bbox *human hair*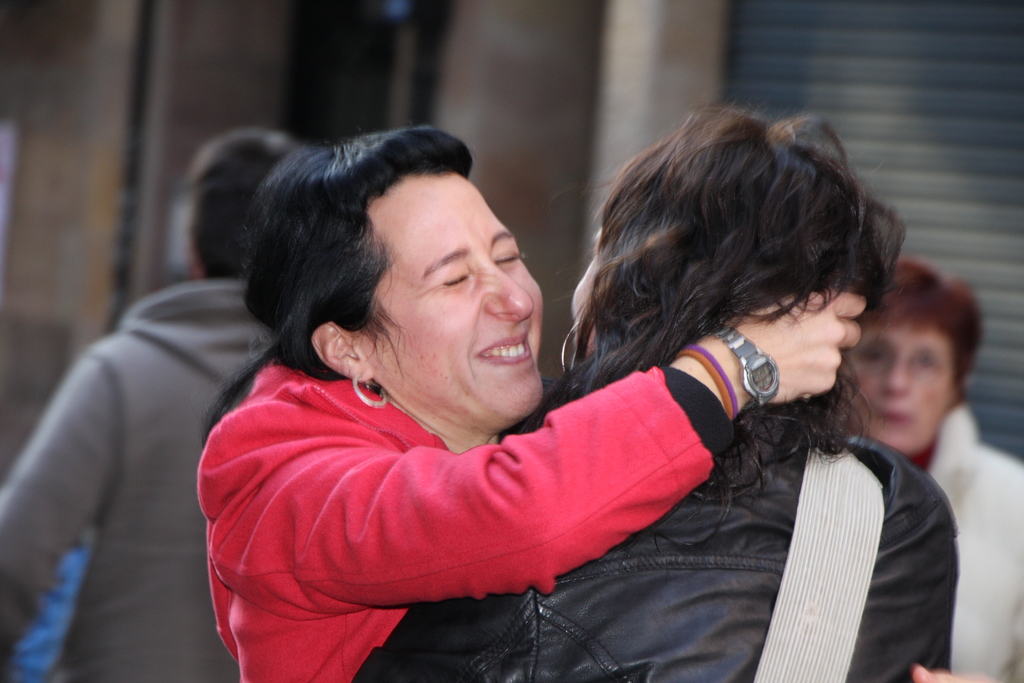
(x1=196, y1=124, x2=477, y2=451)
